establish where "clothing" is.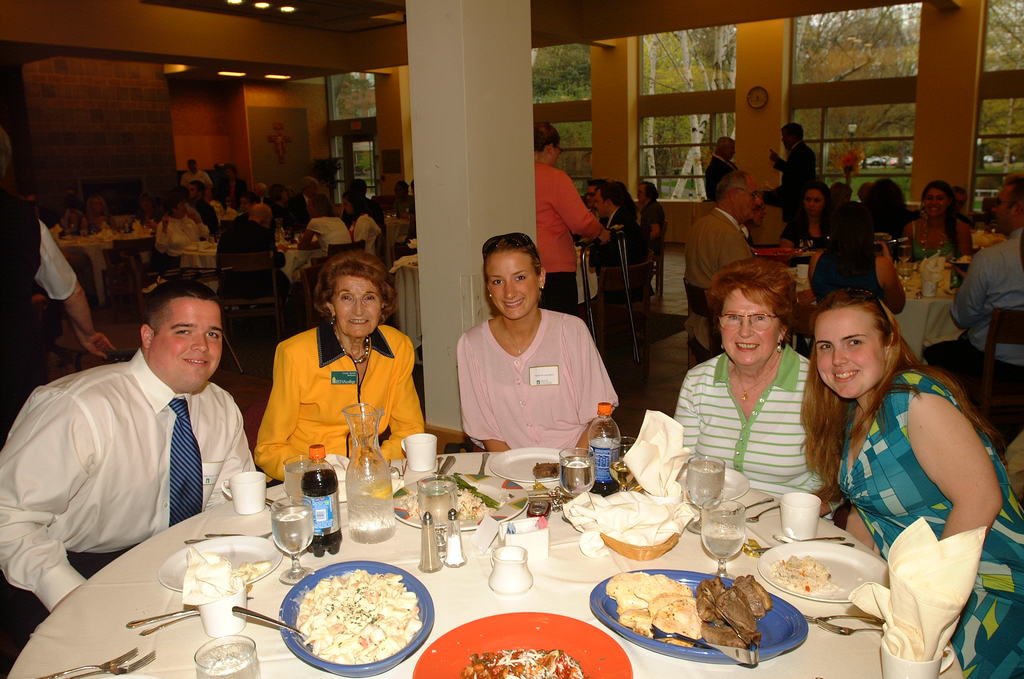
Established at pyautogui.locateOnScreen(824, 370, 1023, 678).
